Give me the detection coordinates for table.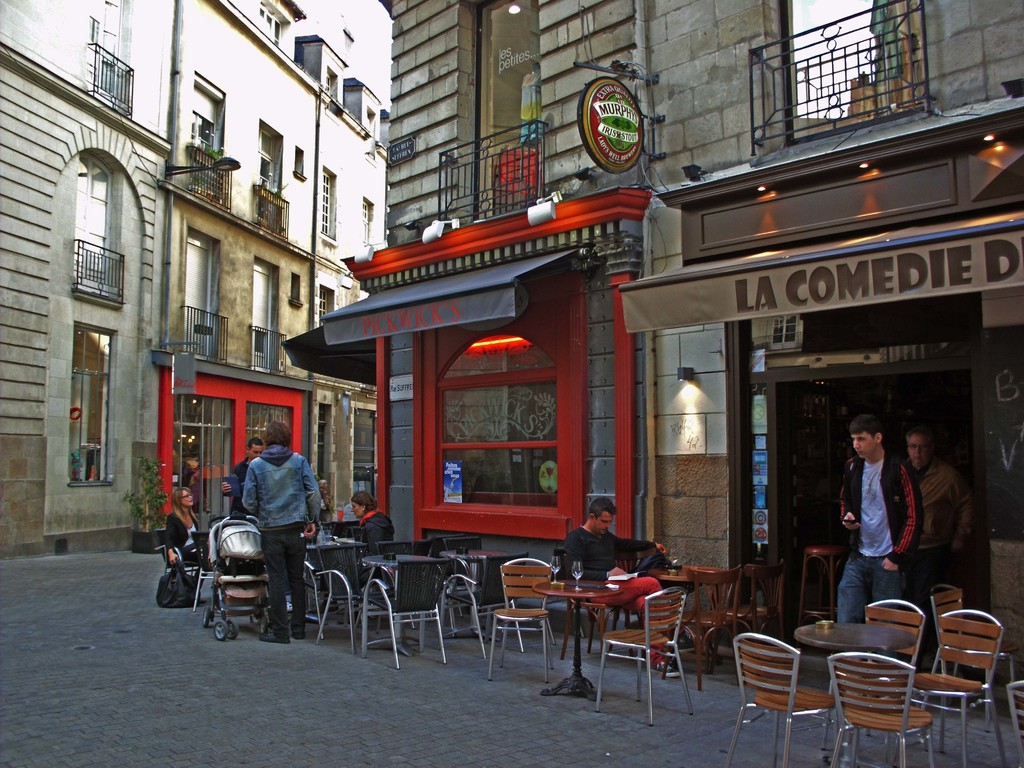
box(655, 565, 724, 586).
